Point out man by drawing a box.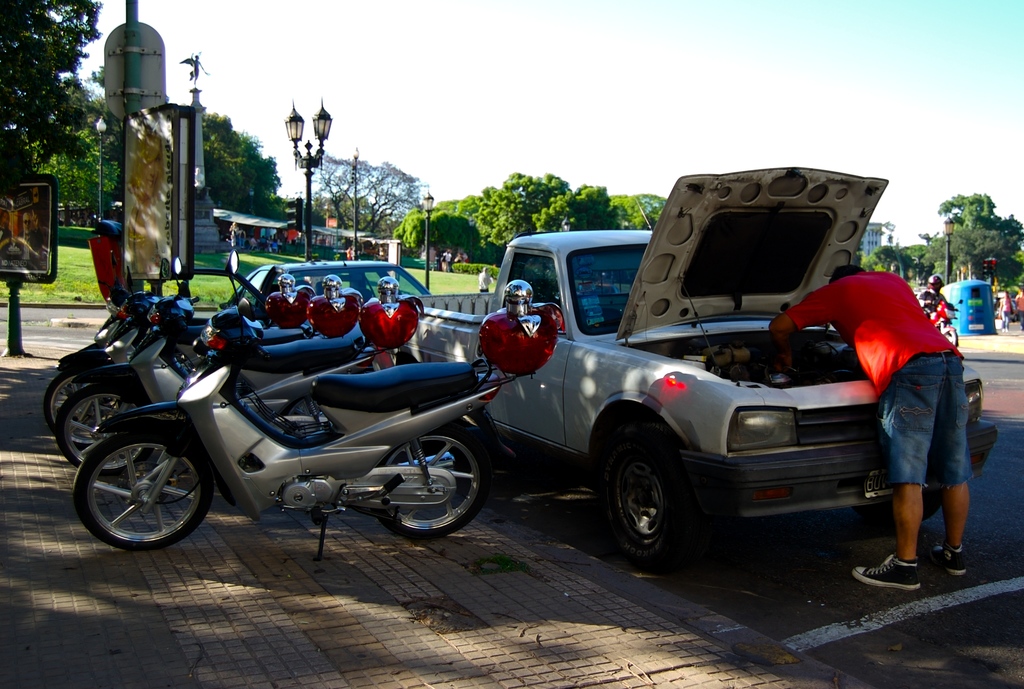
863, 266, 986, 579.
